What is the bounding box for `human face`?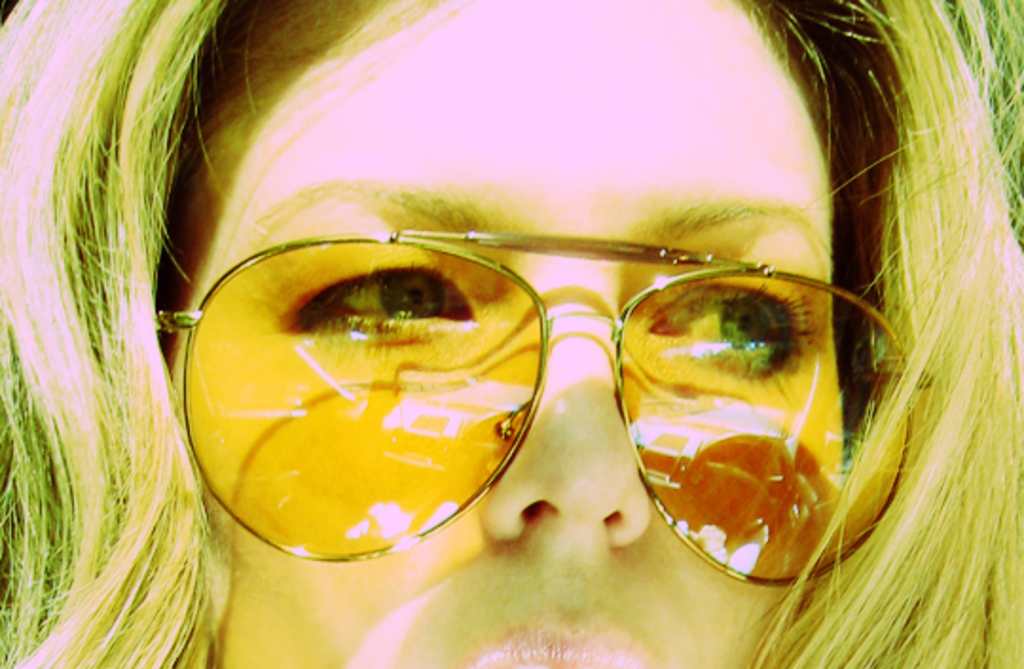
x1=165, y1=0, x2=848, y2=667.
